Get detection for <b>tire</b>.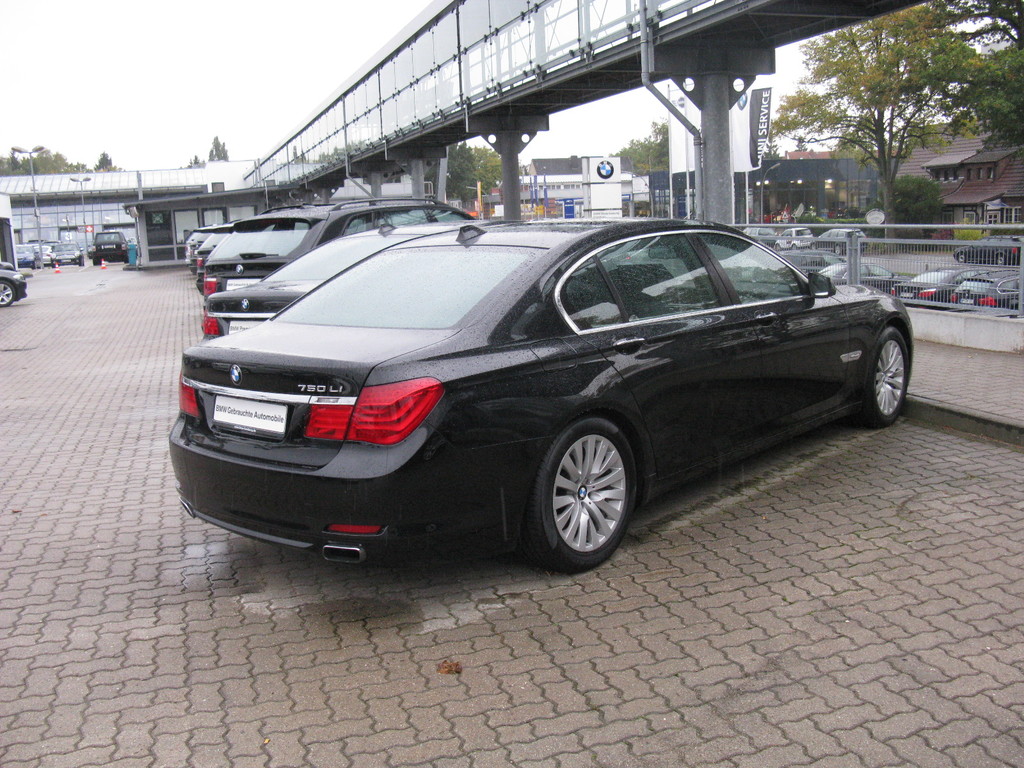
Detection: bbox=(808, 244, 819, 250).
